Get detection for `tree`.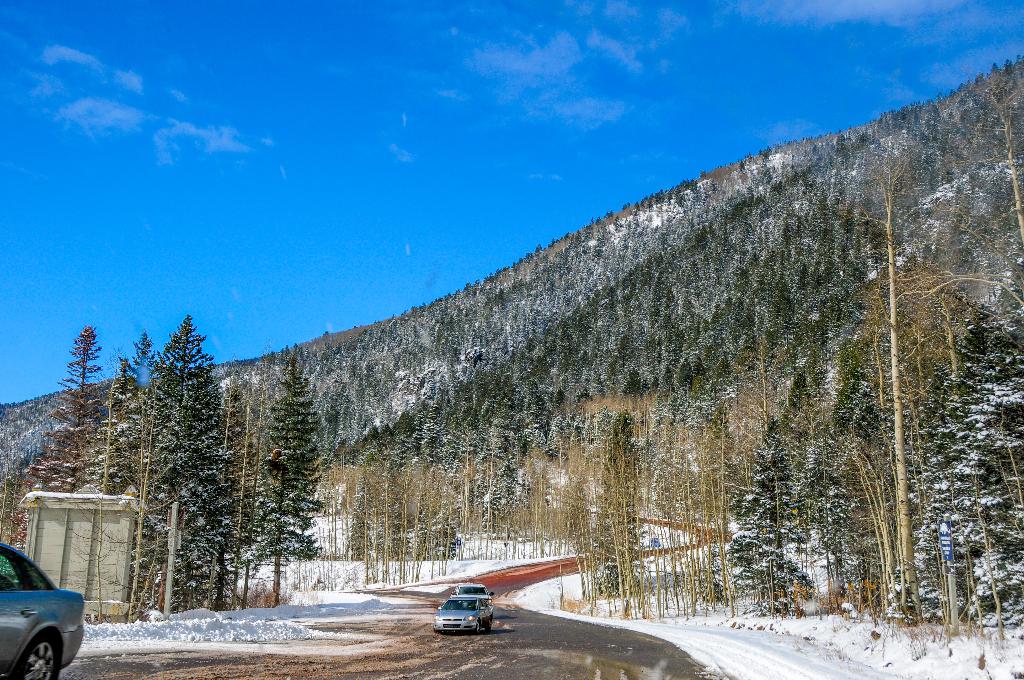
Detection: [249,352,326,599].
